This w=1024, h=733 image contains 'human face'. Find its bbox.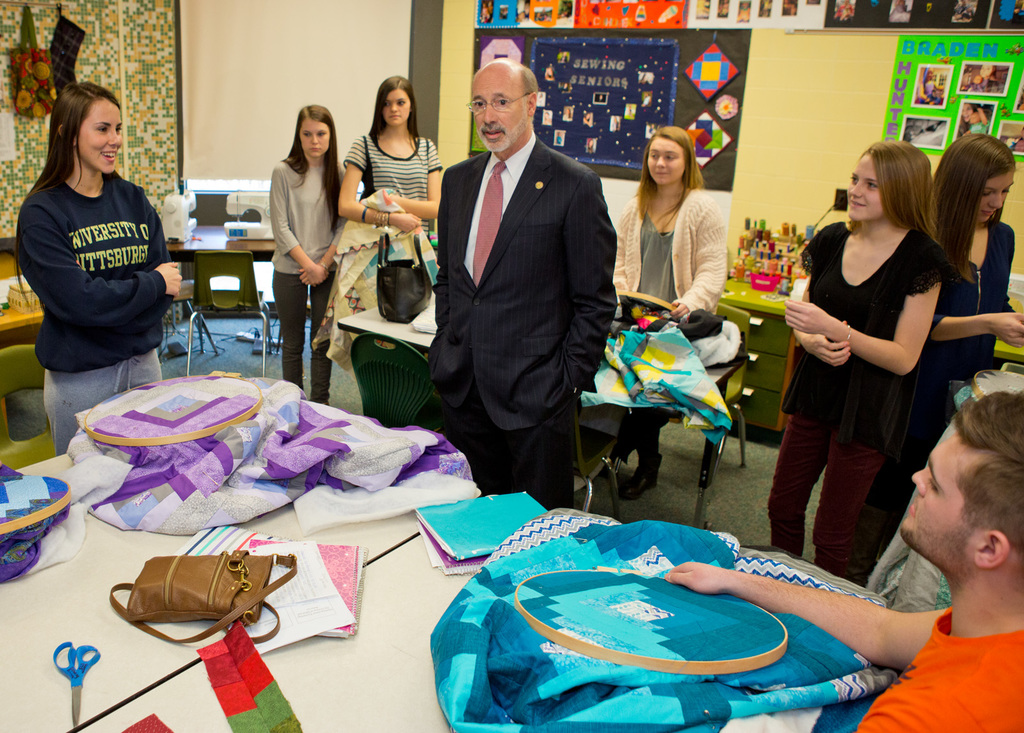
crop(648, 135, 686, 186).
